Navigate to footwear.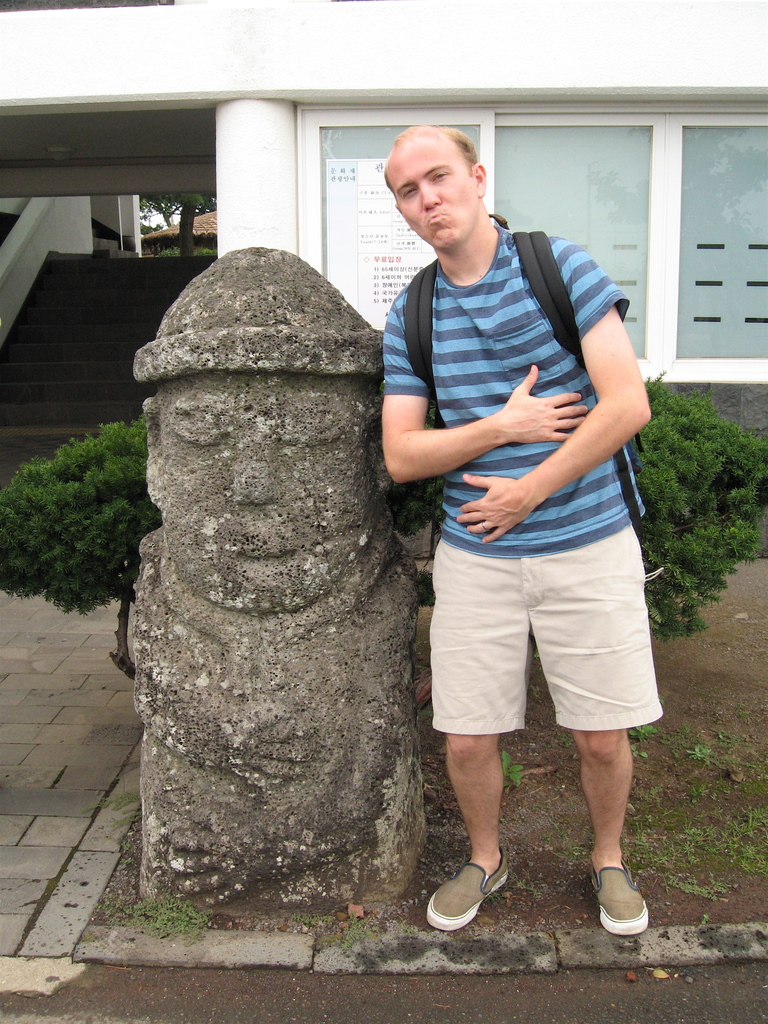
Navigation target: (426,847,511,929).
